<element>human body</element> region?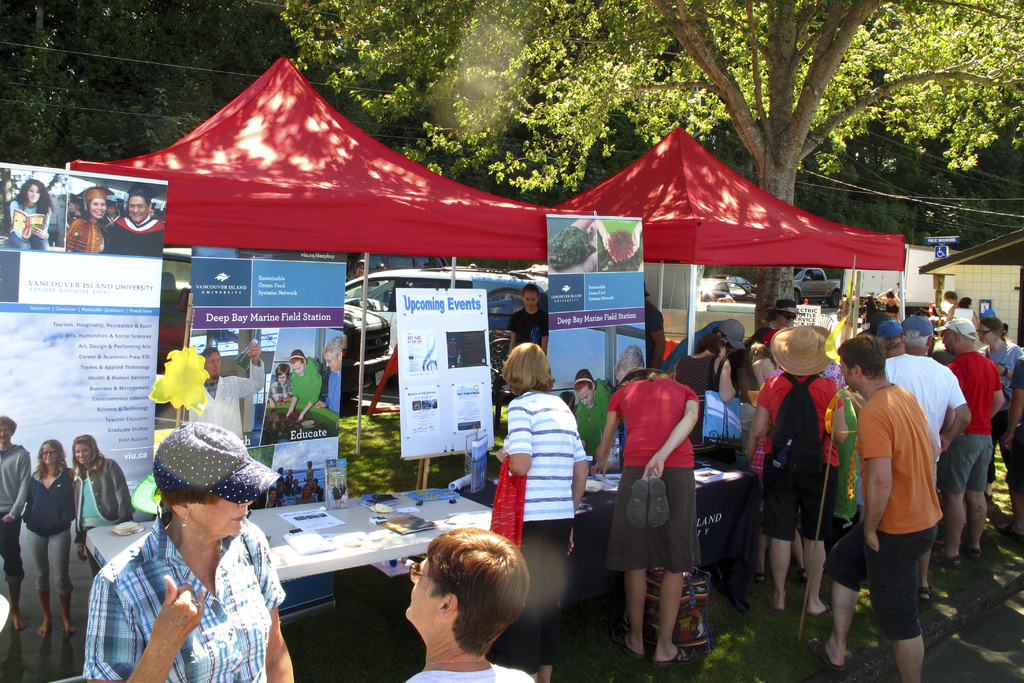
[x1=265, y1=377, x2=291, y2=406]
